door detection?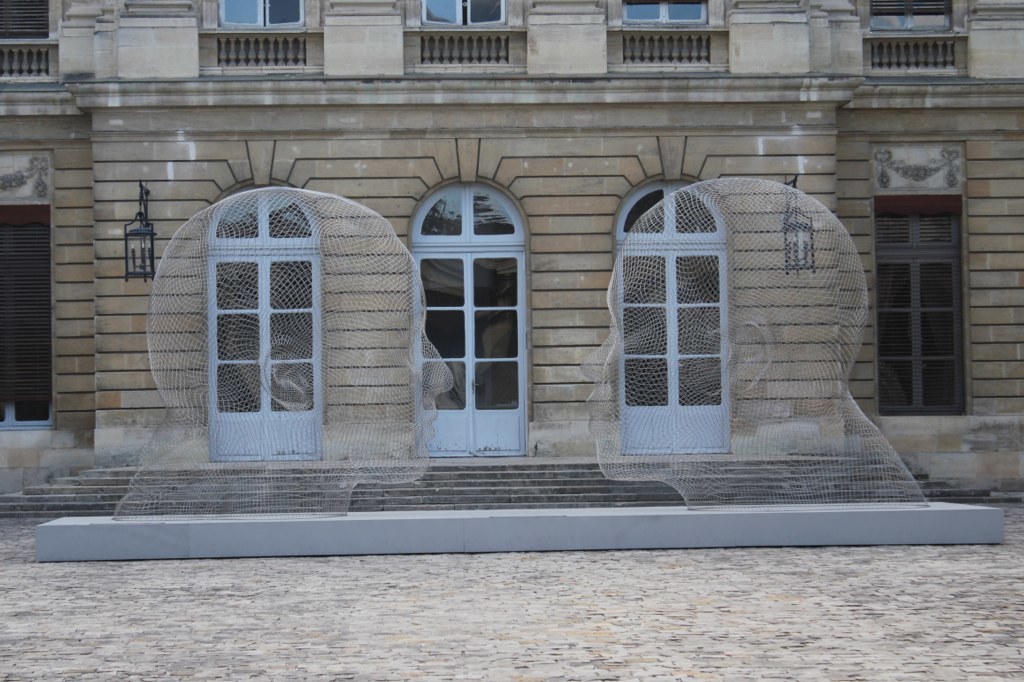
select_region(617, 246, 731, 455)
